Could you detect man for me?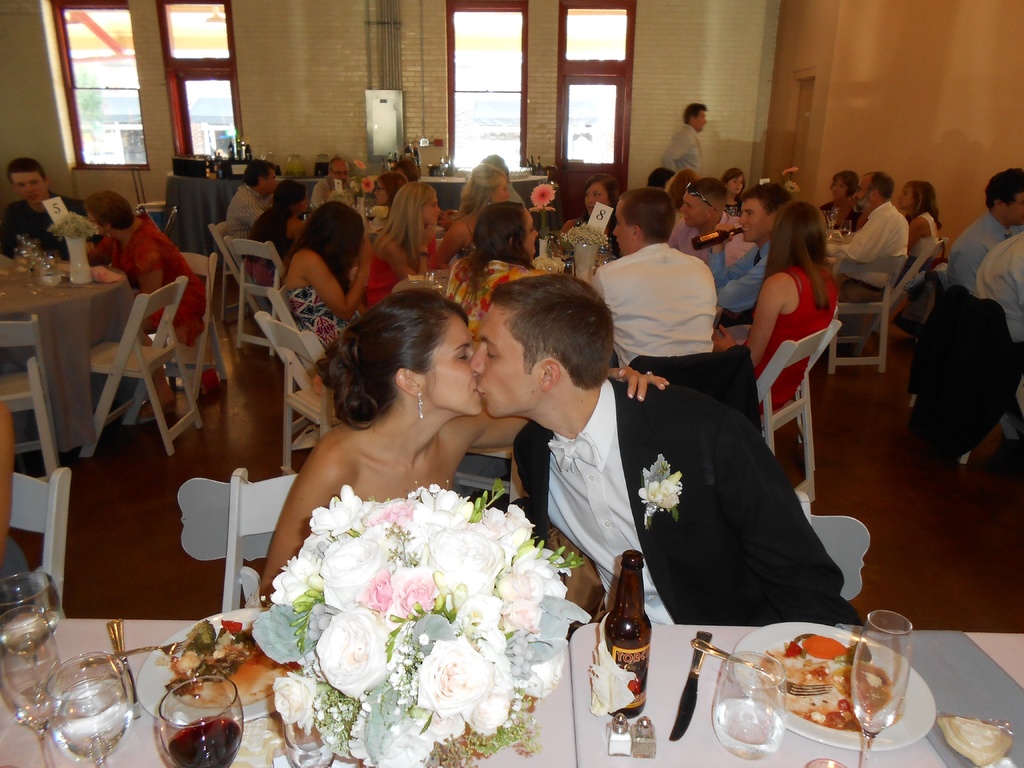
Detection result: select_region(310, 151, 364, 213).
